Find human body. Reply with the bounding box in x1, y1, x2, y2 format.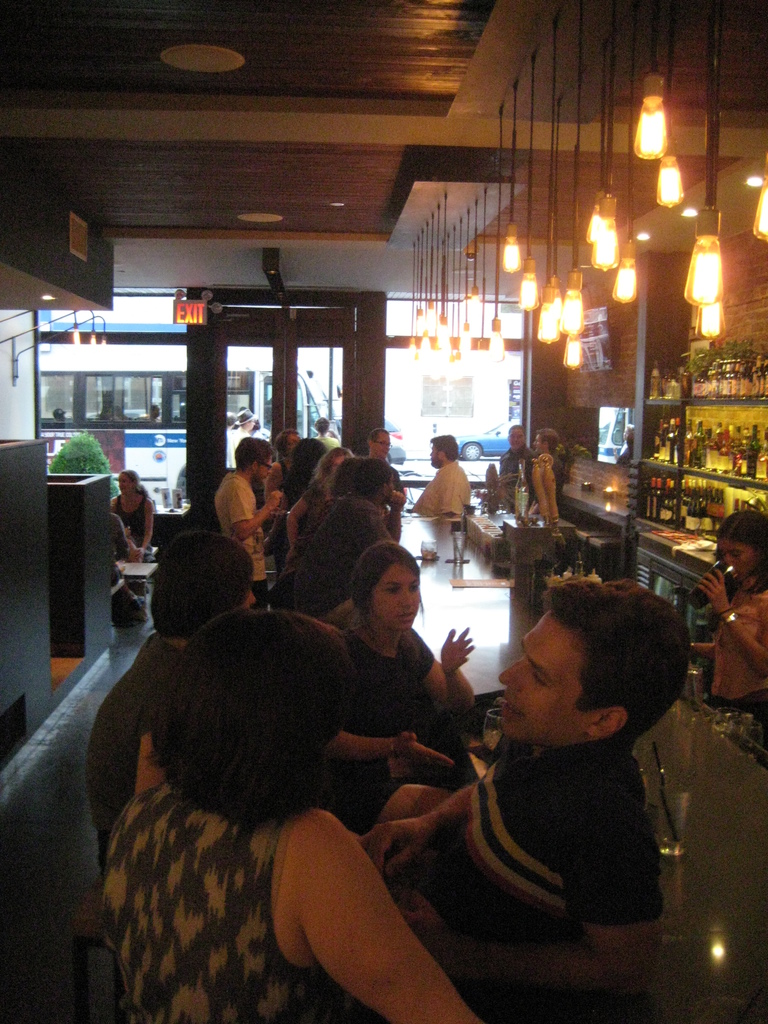
378, 581, 708, 984.
